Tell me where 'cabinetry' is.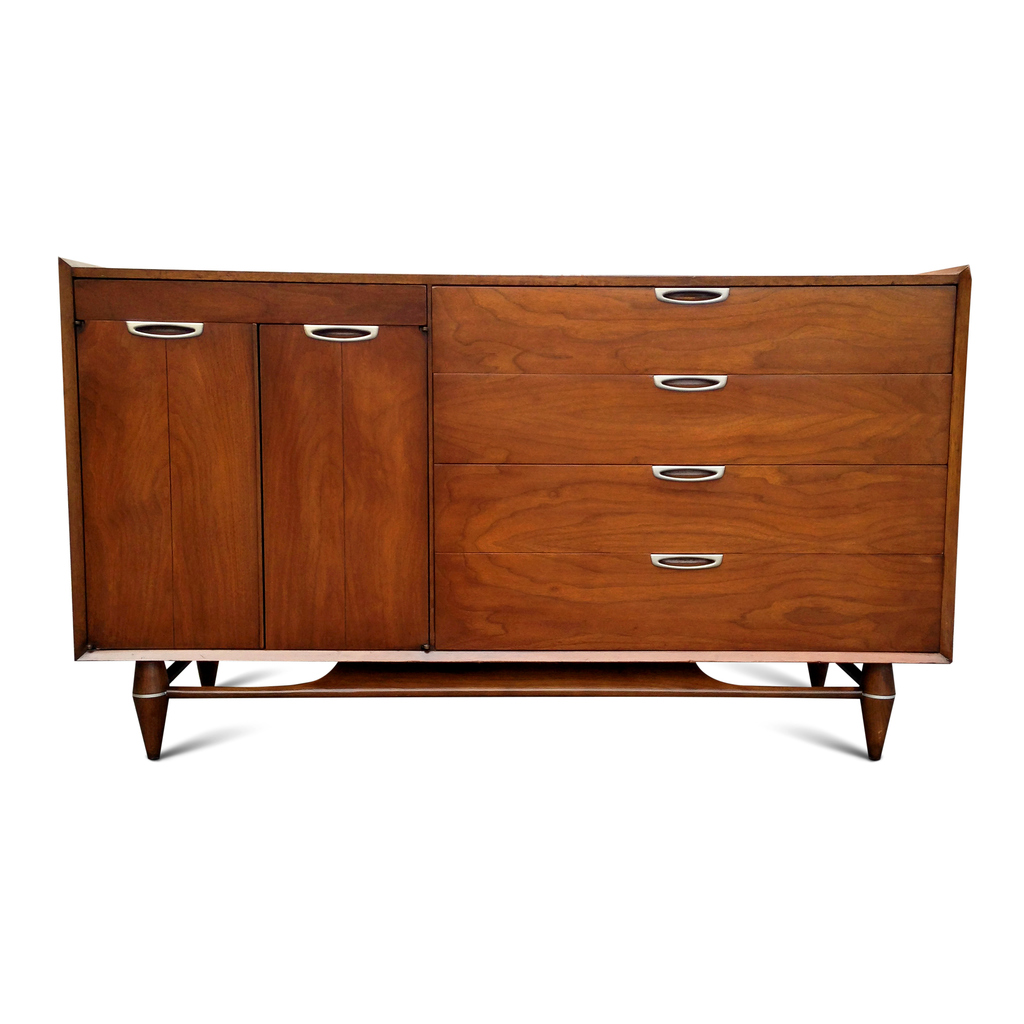
'cabinetry' is at [x1=26, y1=262, x2=985, y2=767].
